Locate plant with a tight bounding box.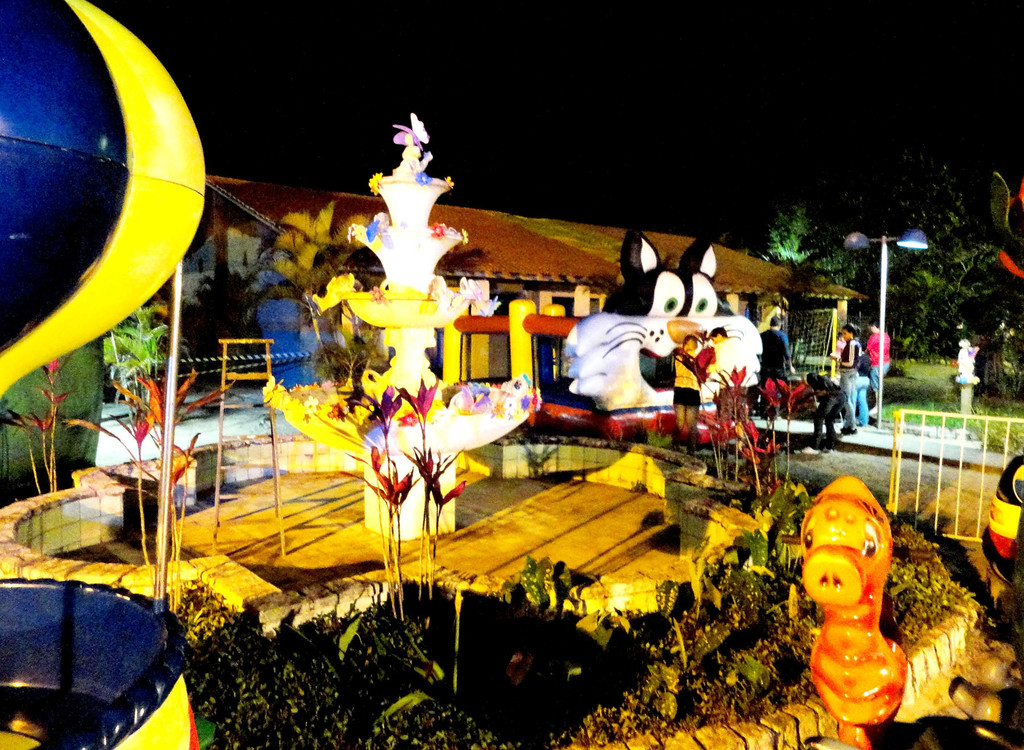
crop(297, 594, 467, 736).
